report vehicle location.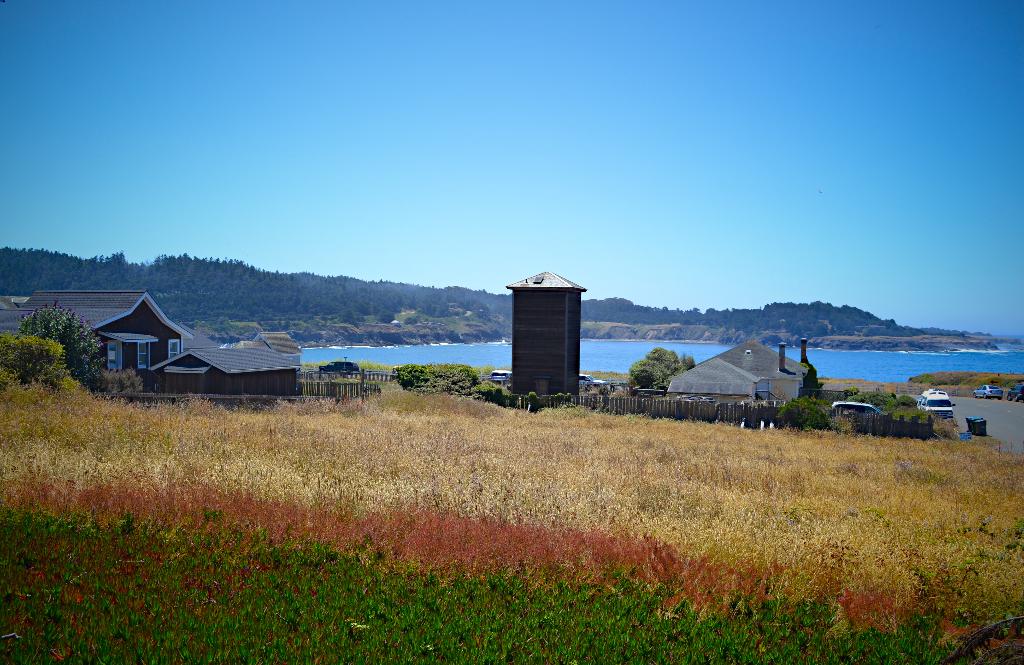
Report: crop(490, 369, 611, 391).
